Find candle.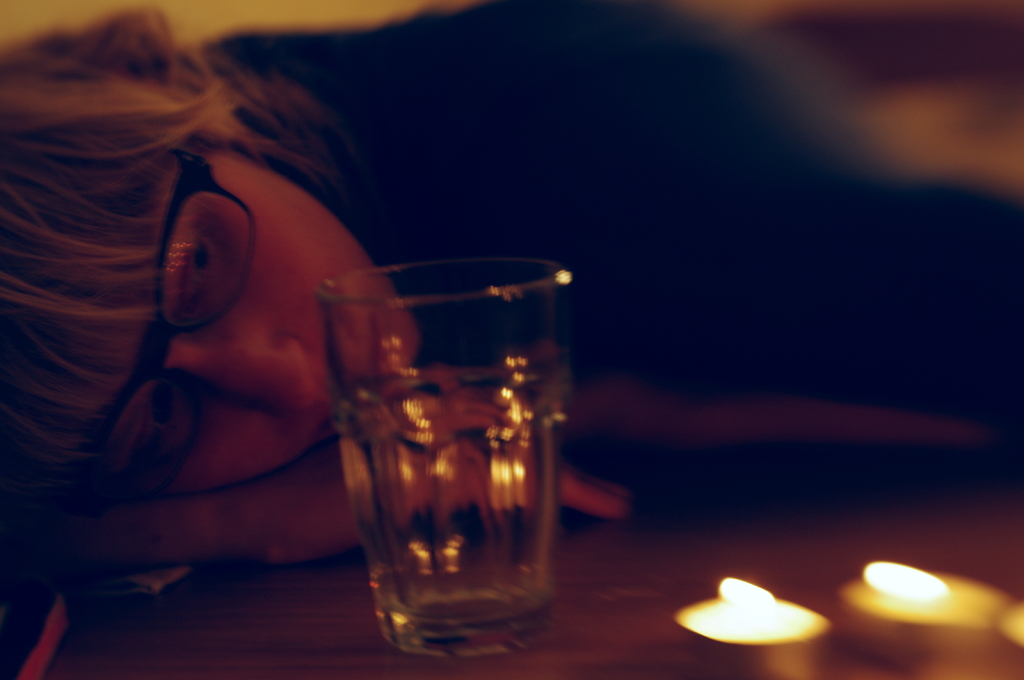
Rect(834, 560, 1007, 669).
